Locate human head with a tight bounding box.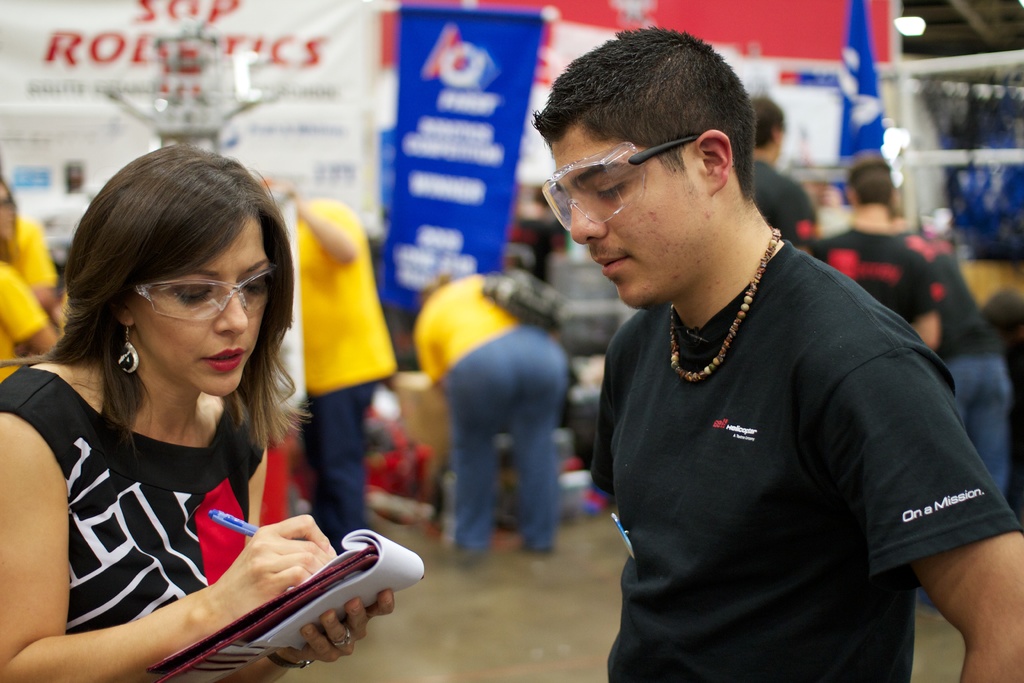
bbox(842, 159, 893, 209).
